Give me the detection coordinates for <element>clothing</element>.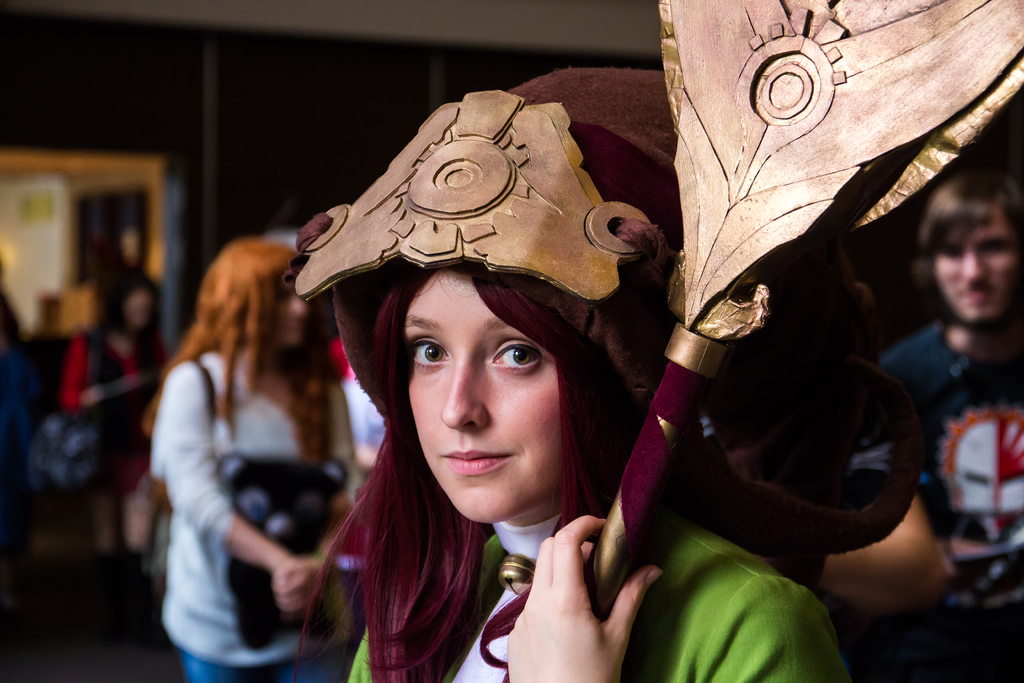
locate(856, 313, 1020, 616).
